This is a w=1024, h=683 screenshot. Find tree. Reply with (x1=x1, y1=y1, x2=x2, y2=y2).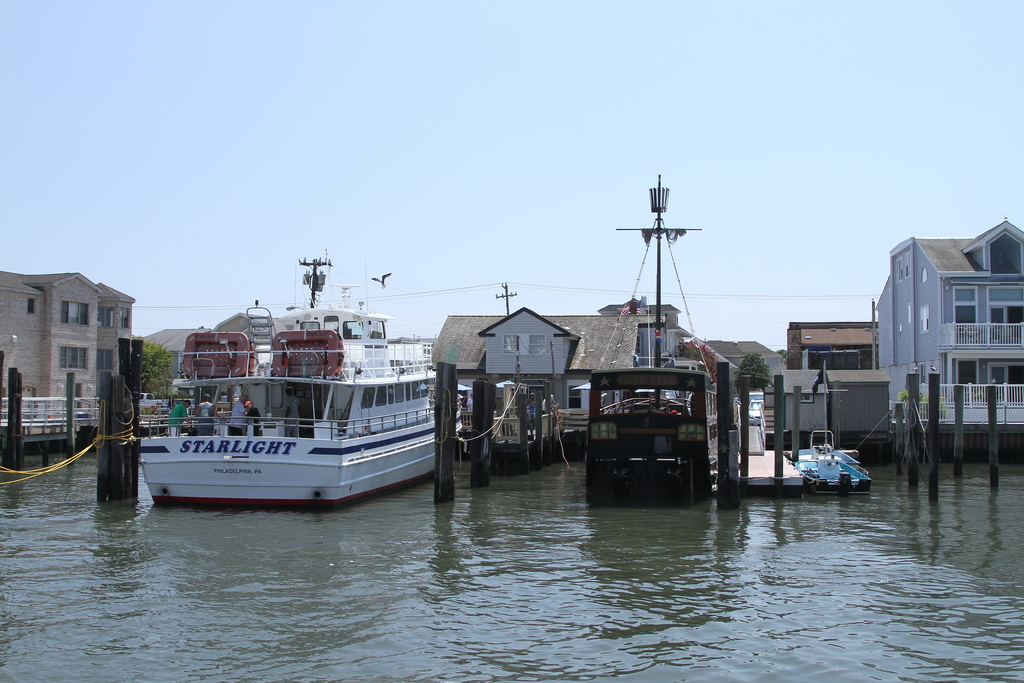
(x1=140, y1=333, x2=175, y2=402).
